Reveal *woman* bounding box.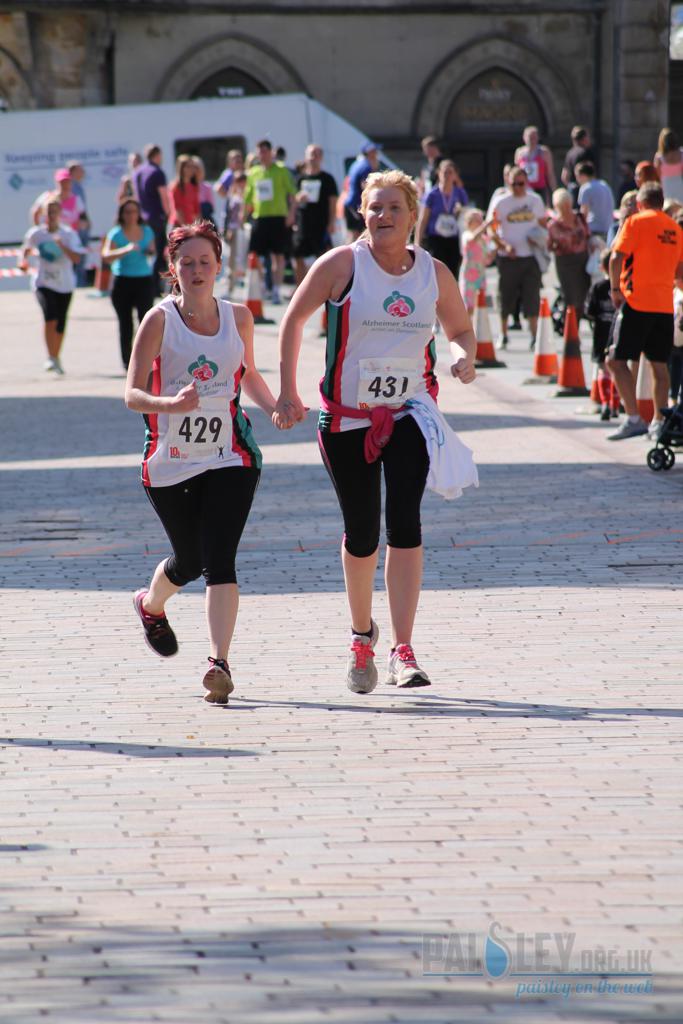
Revealed: select_region(31, 171, 90, 238).
